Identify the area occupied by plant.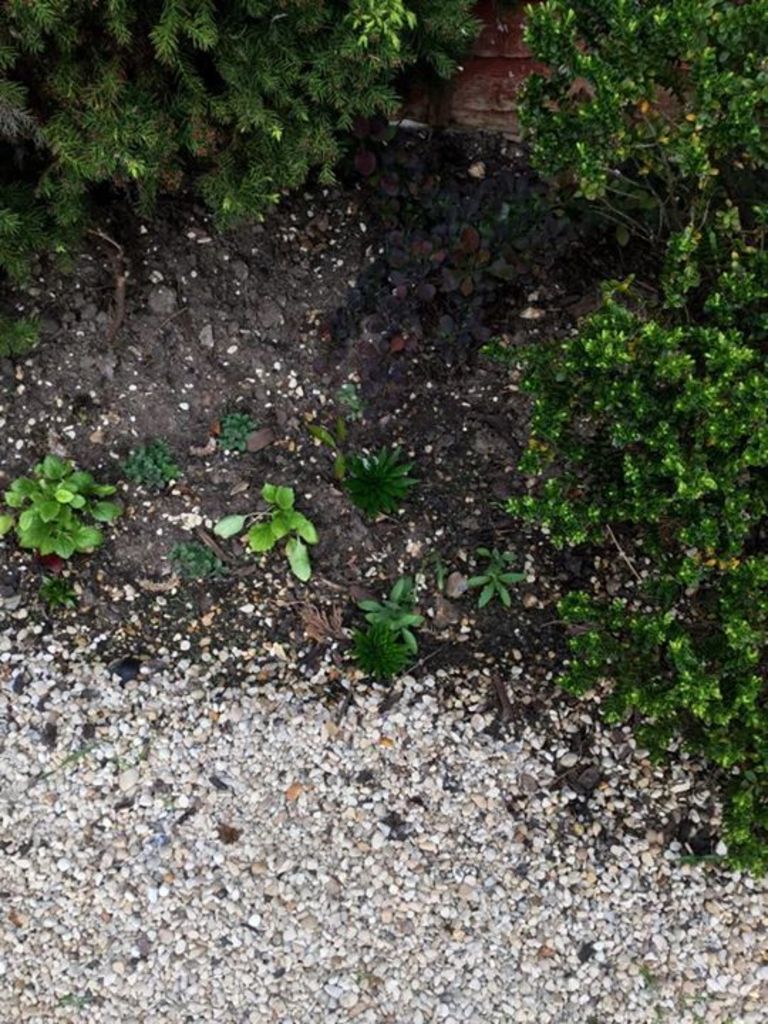
Area: l=0, t=457, r=119, b=553.
